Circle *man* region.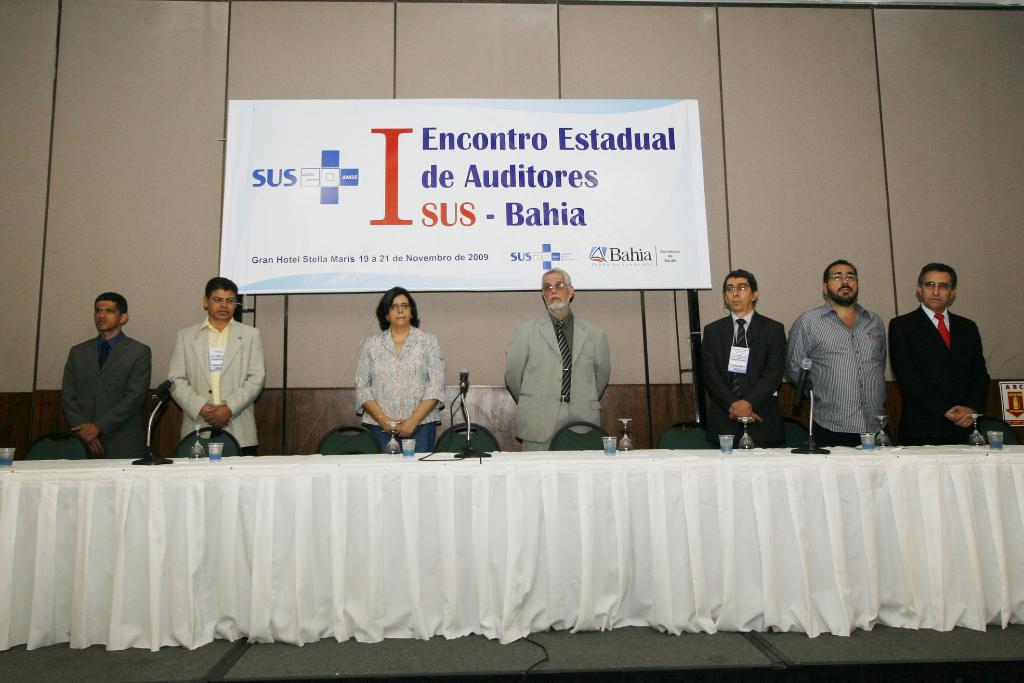
Region: crop(168, 276, 263, 453).
